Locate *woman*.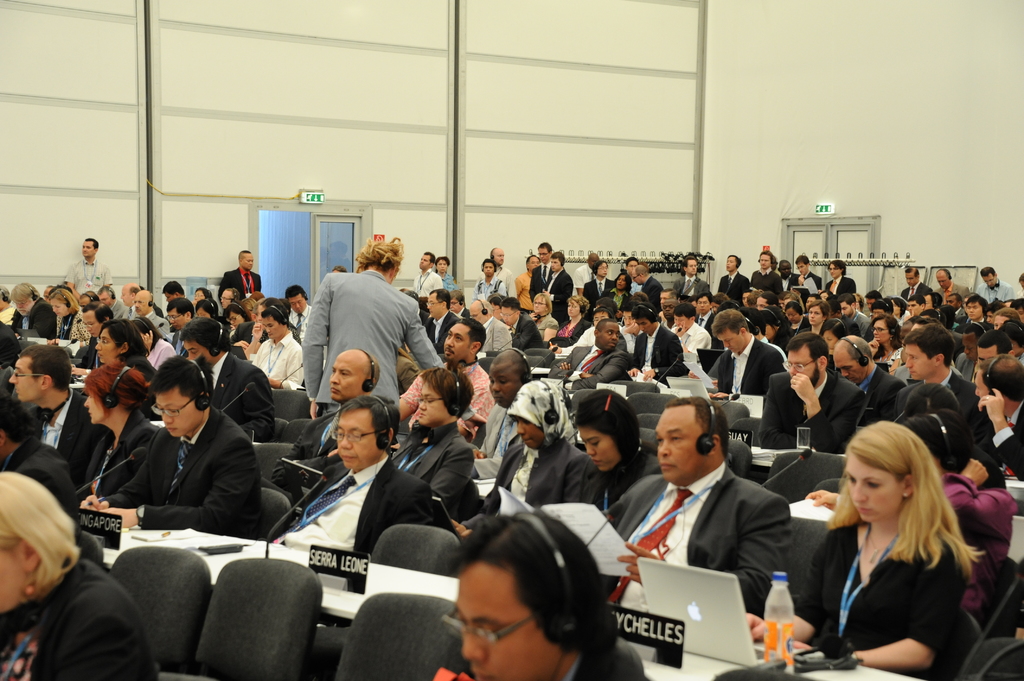
Bounding box: {"x1": 559, "y1": 287, "x2": 593, "y2": 339}.
